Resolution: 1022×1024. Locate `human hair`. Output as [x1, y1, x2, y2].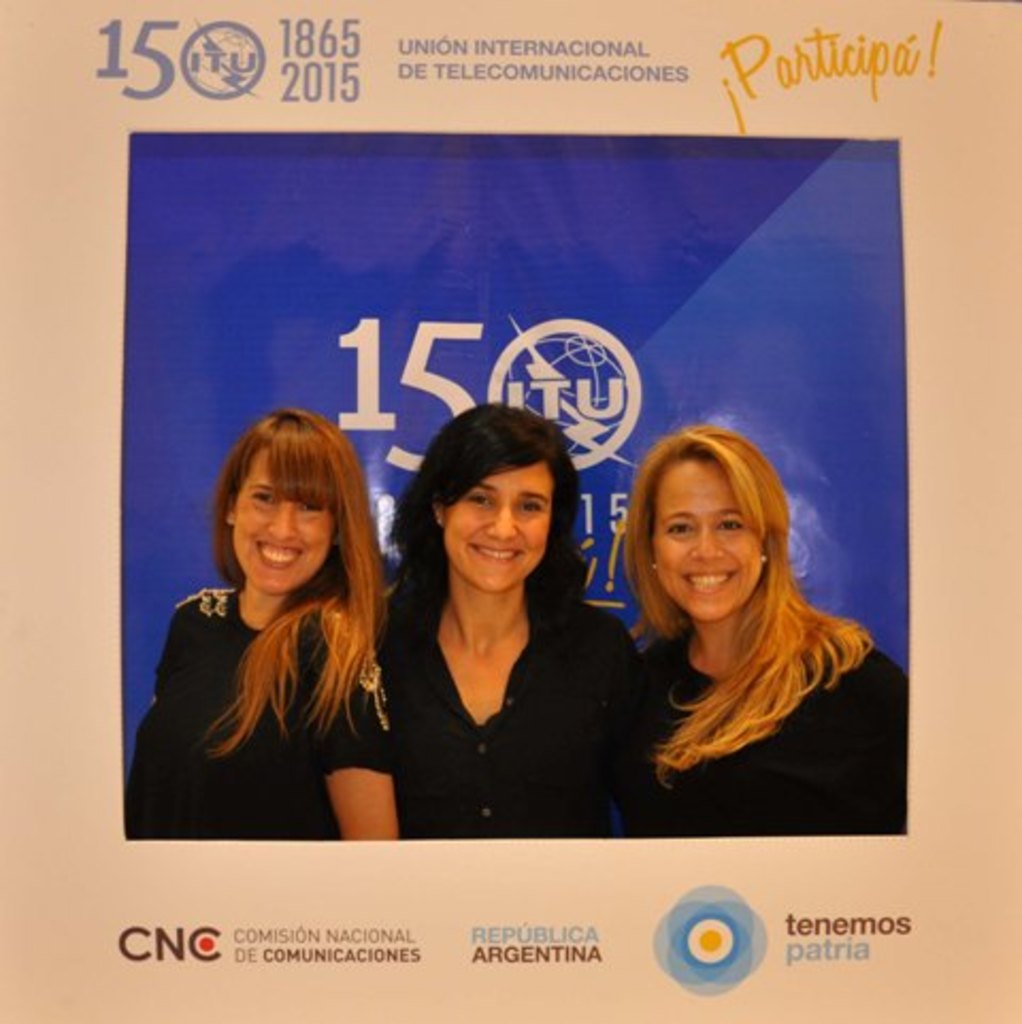
[381, 409, 594, 649].
